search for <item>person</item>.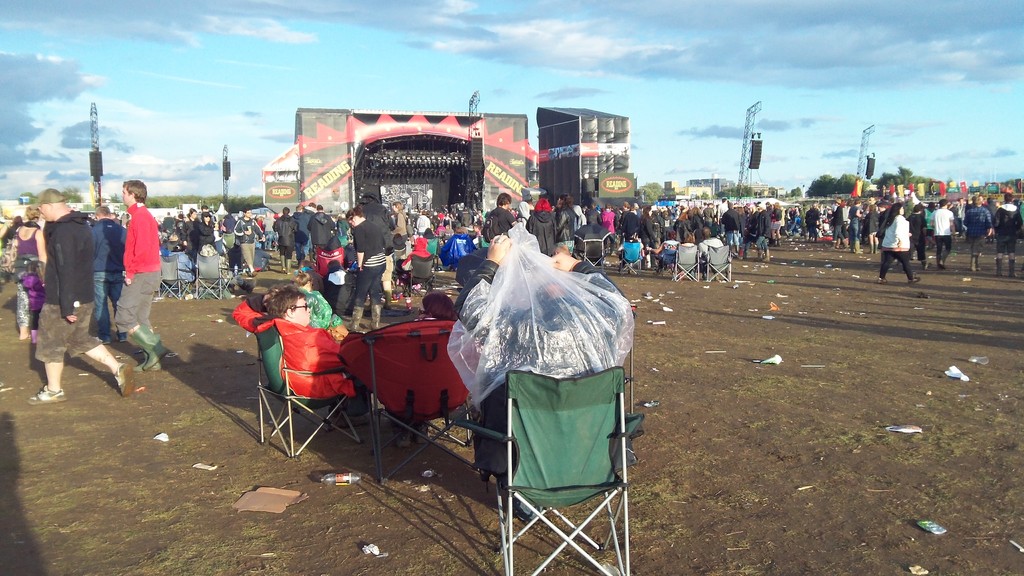
Found at l=344, t=206, r=388, b=328.
